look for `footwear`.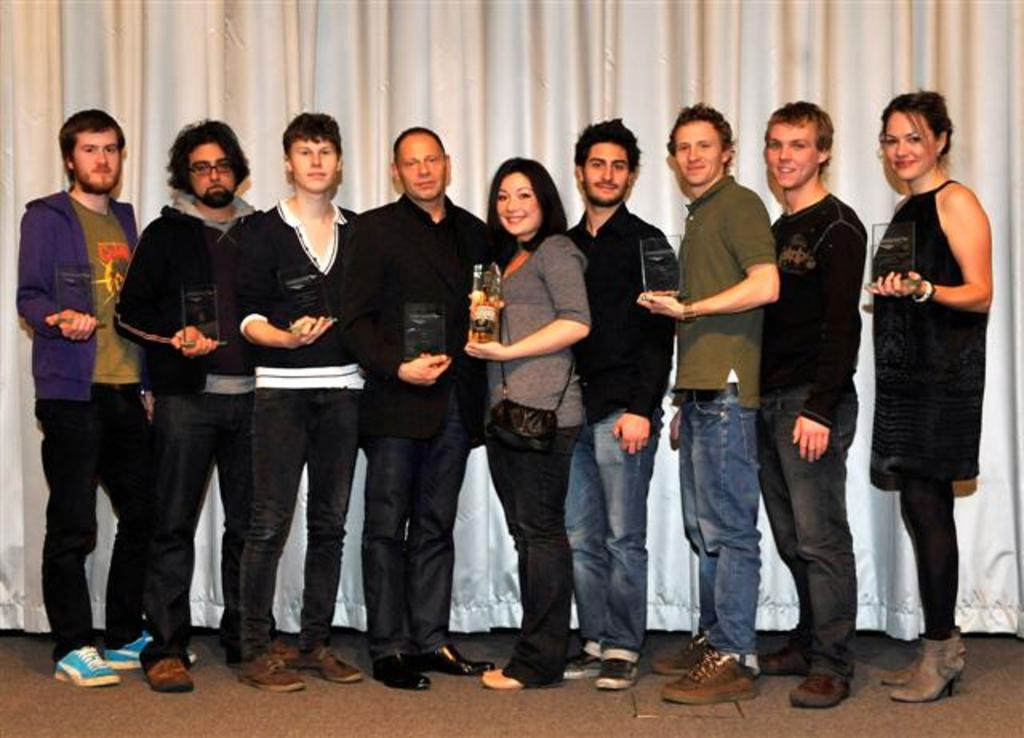
Found: locate(426, 640, 494, 677).
